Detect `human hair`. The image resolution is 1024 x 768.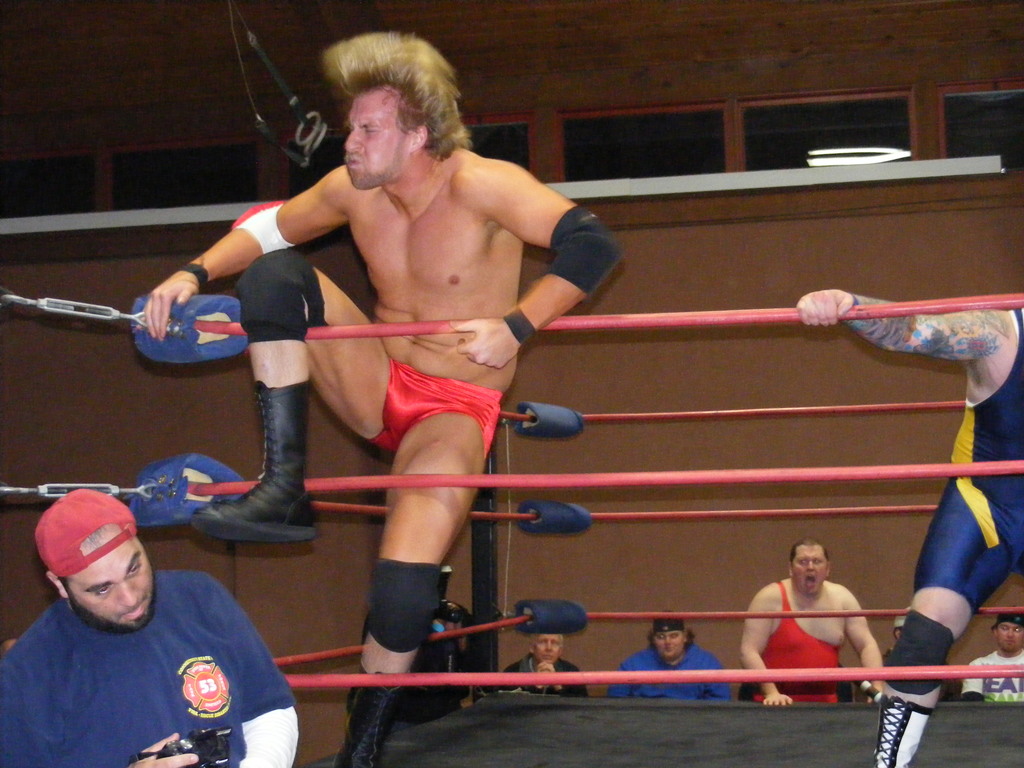
{"left": 531, "top": 633, "right": 564, "bottom": 653}.
